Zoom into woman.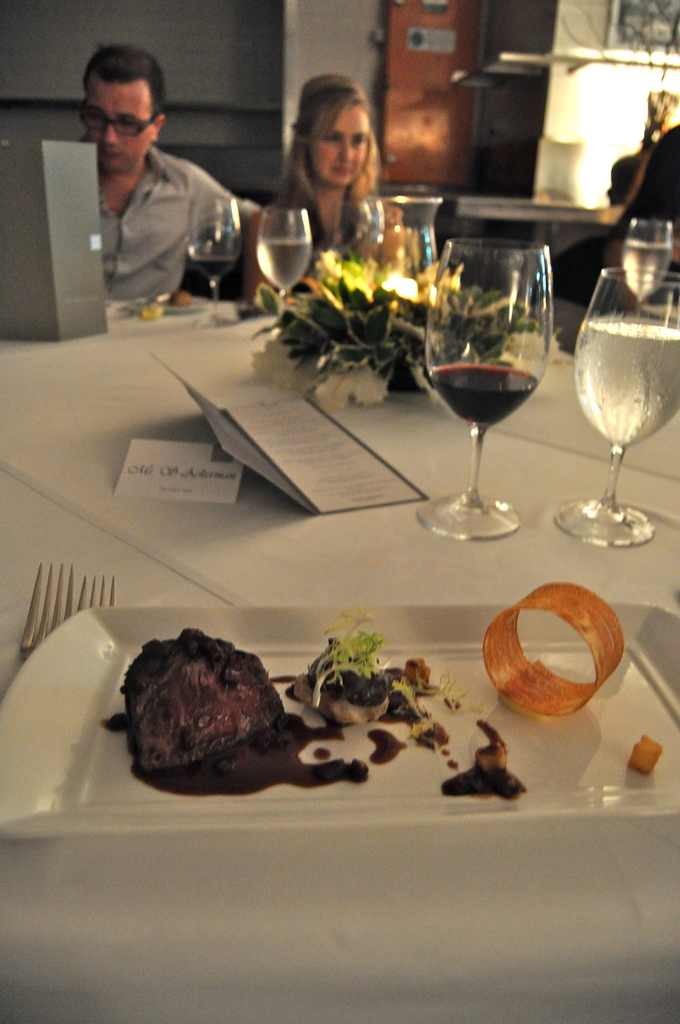
Zoom target: detection(244, 71, 415, 303).
